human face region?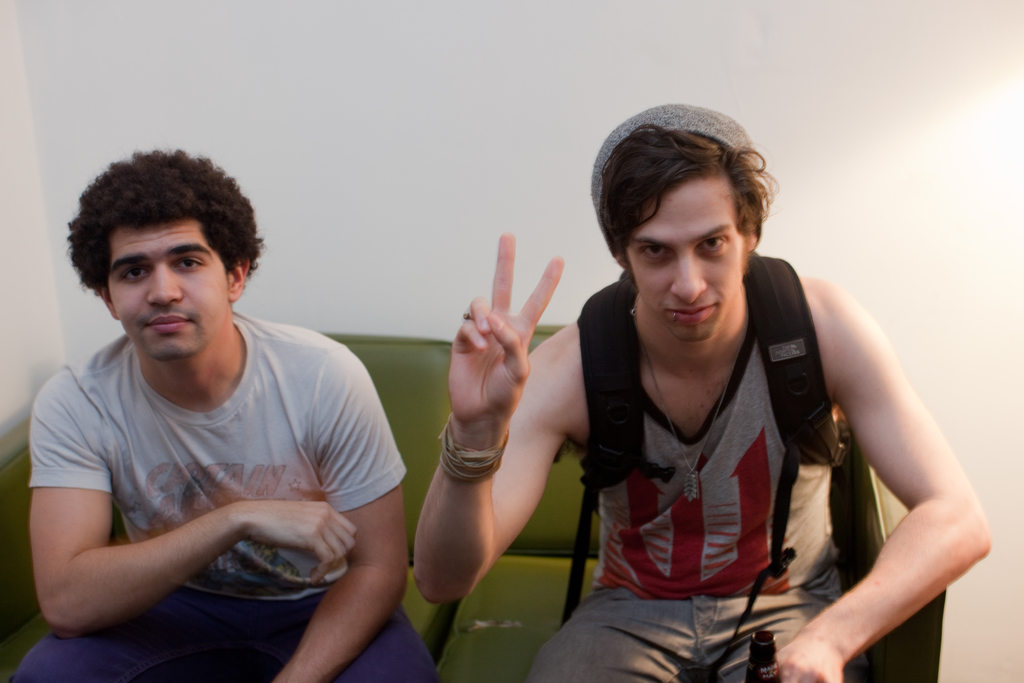
106, 218, 230, 360
